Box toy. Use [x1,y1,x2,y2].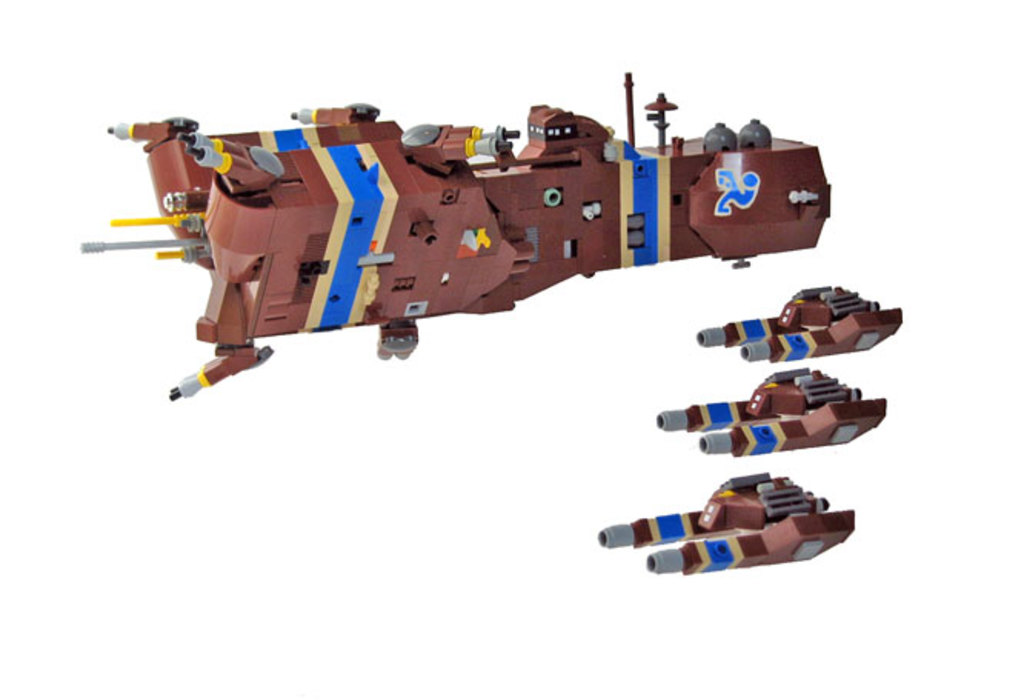
[658,366,884,462].
